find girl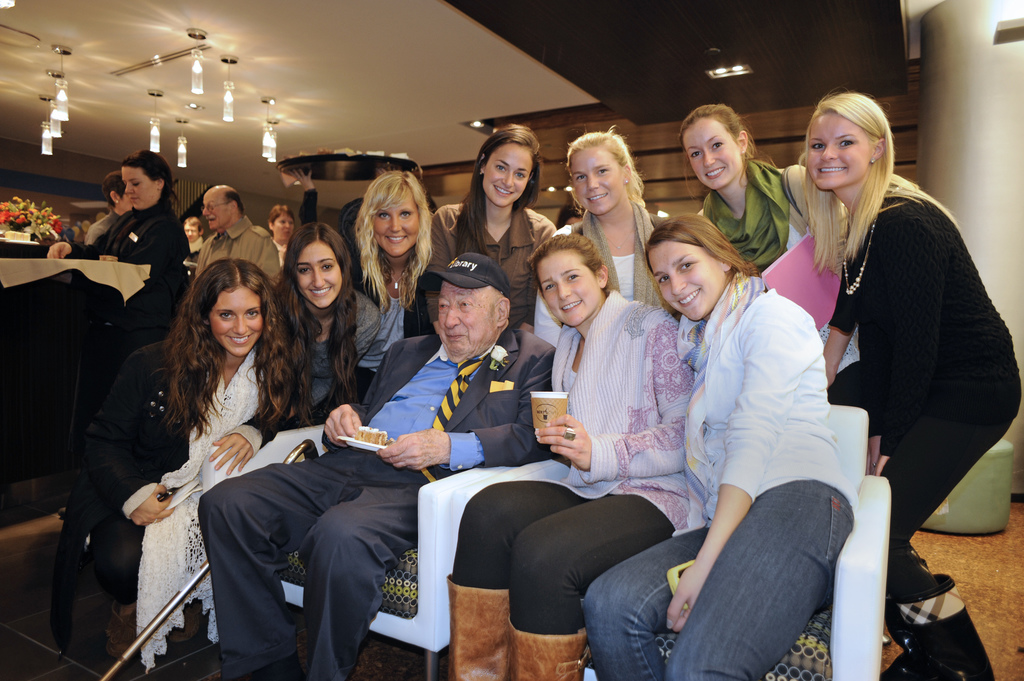
Rect(196, 217, 286, 288)
